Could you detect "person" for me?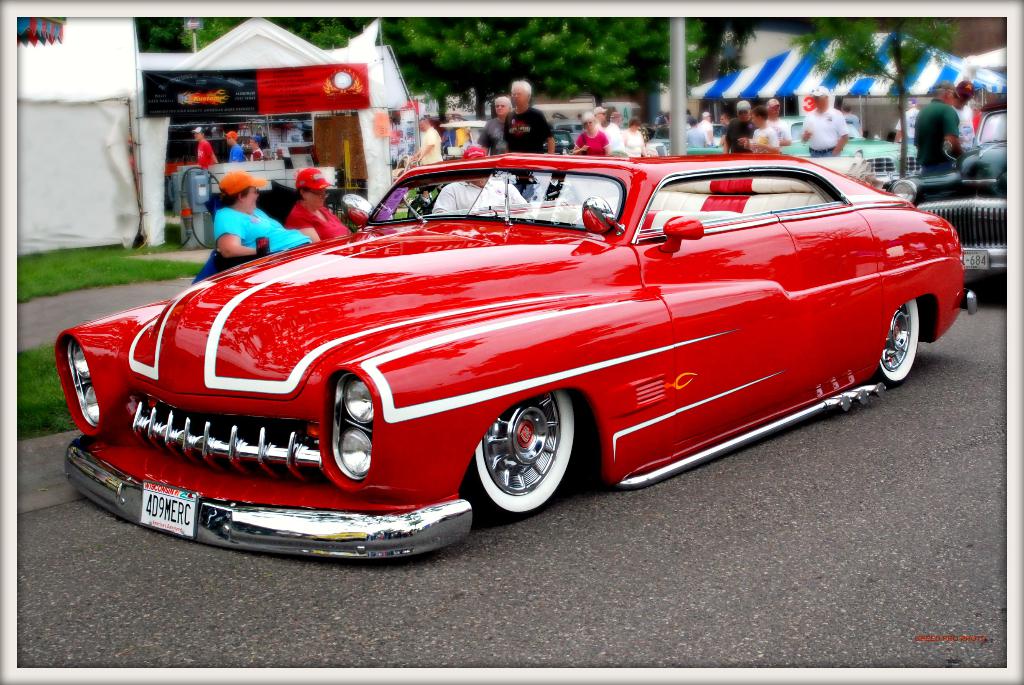
Detection result: crop(191, 128, 220, 168).
